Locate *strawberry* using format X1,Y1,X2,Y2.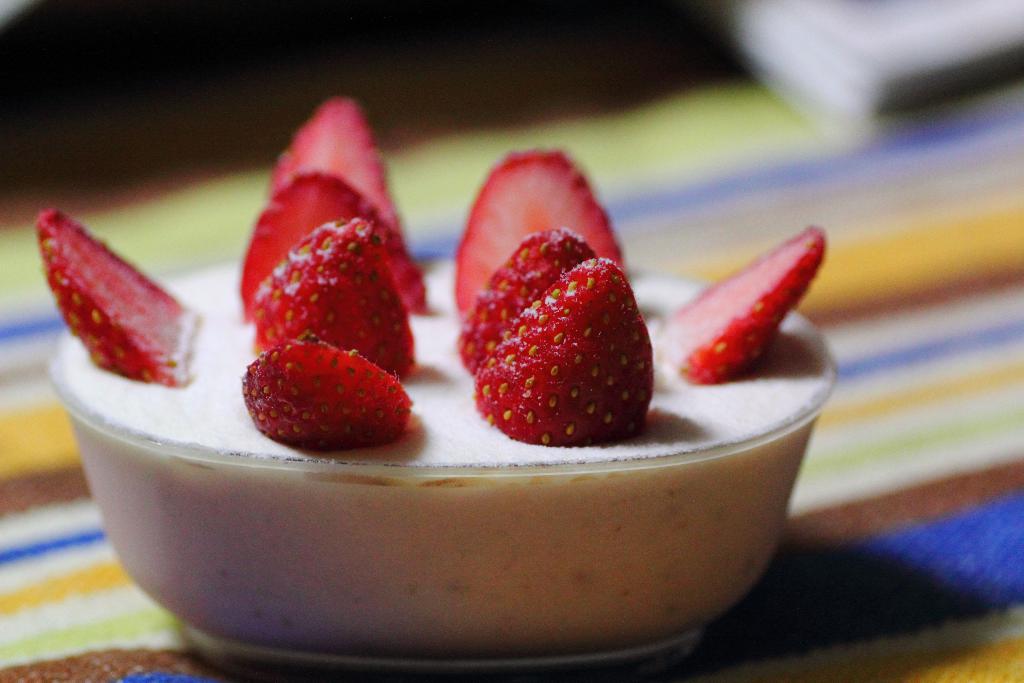
237,170,427,325.
